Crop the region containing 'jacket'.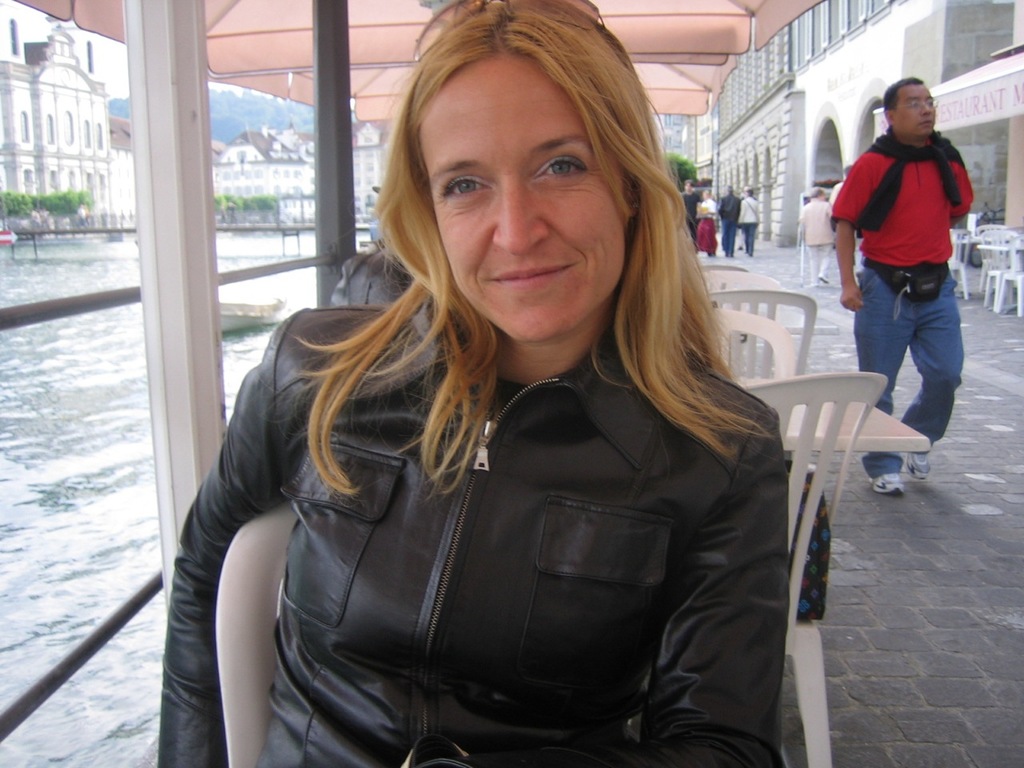
Crop region: left=861, top=122, right=969, bottom=239.
